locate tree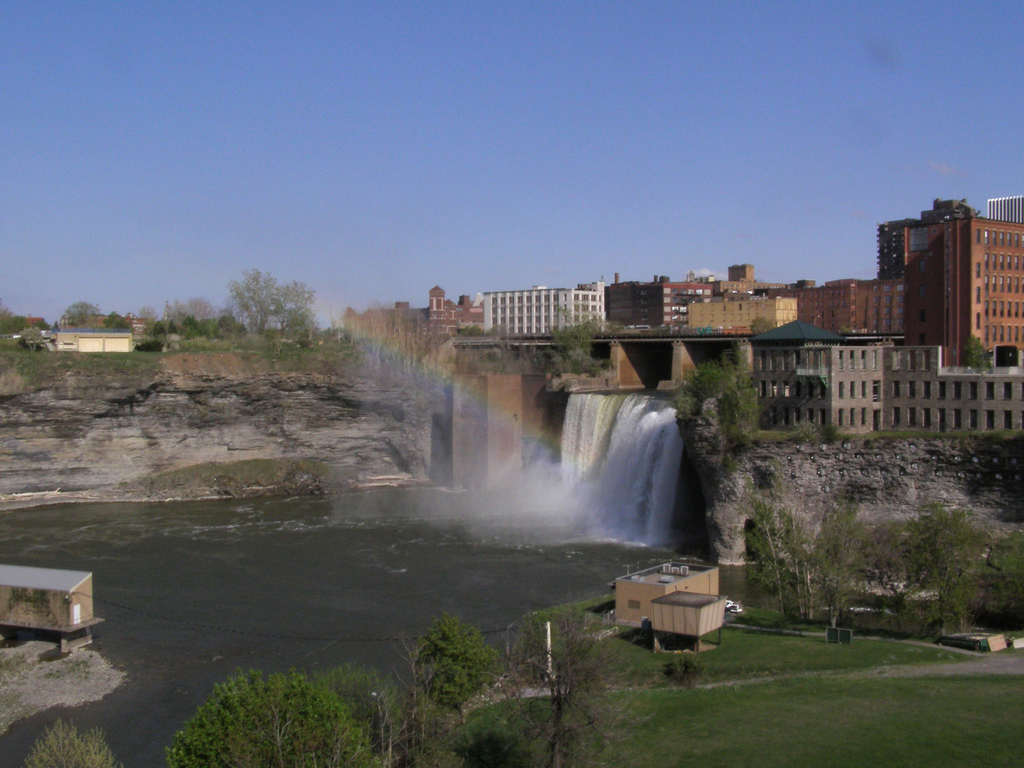
<bbox>322, 299, 461, 380</bbox>
